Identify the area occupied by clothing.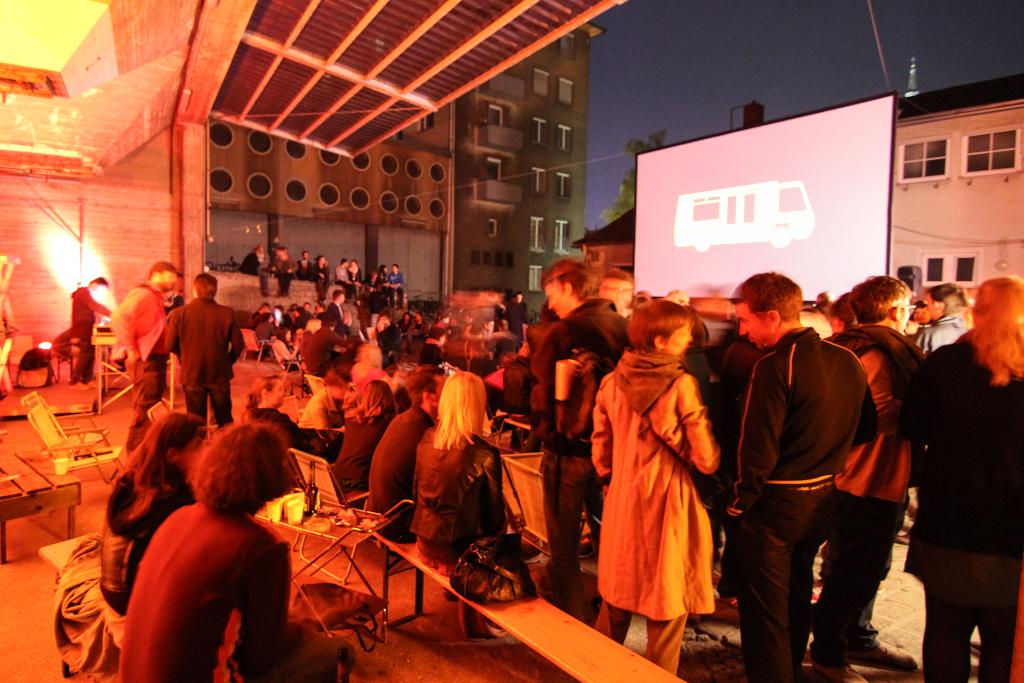
Area: (x1=72, y1=286, x2=93, y2=368).
